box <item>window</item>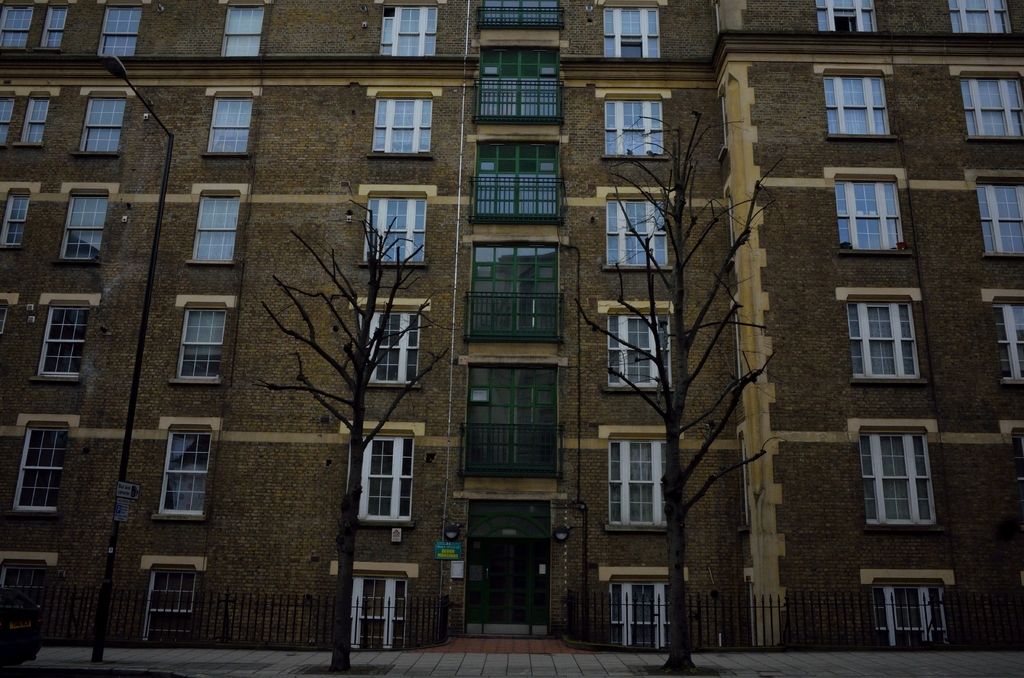
<box>179,308,226,380</box>
